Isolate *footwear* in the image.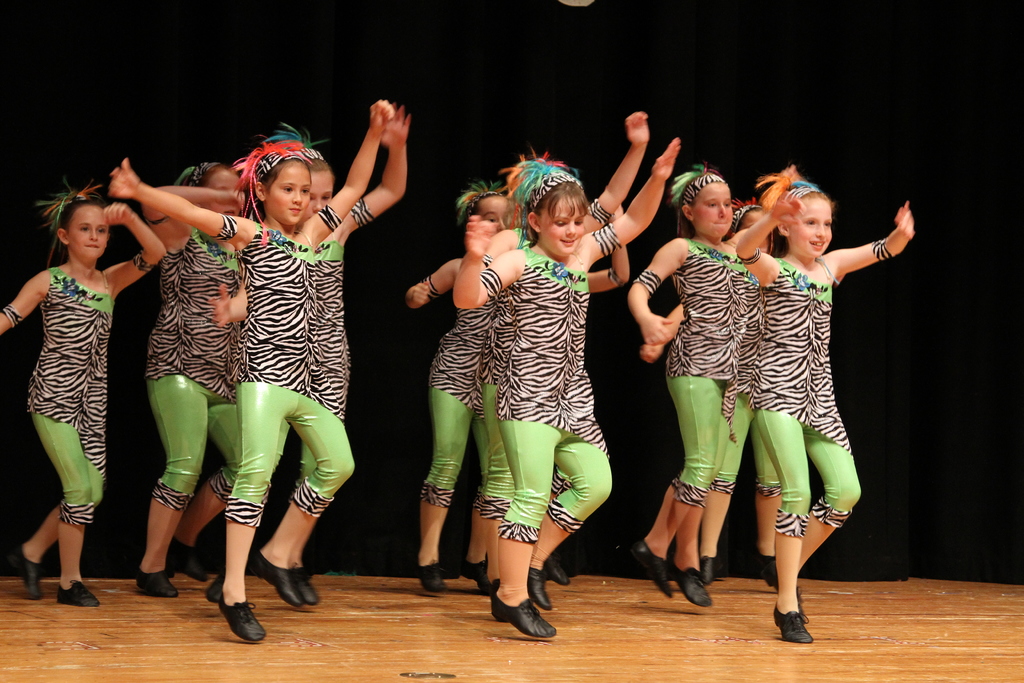
Isolated region: bbox=[492, 573, 558, 646].
